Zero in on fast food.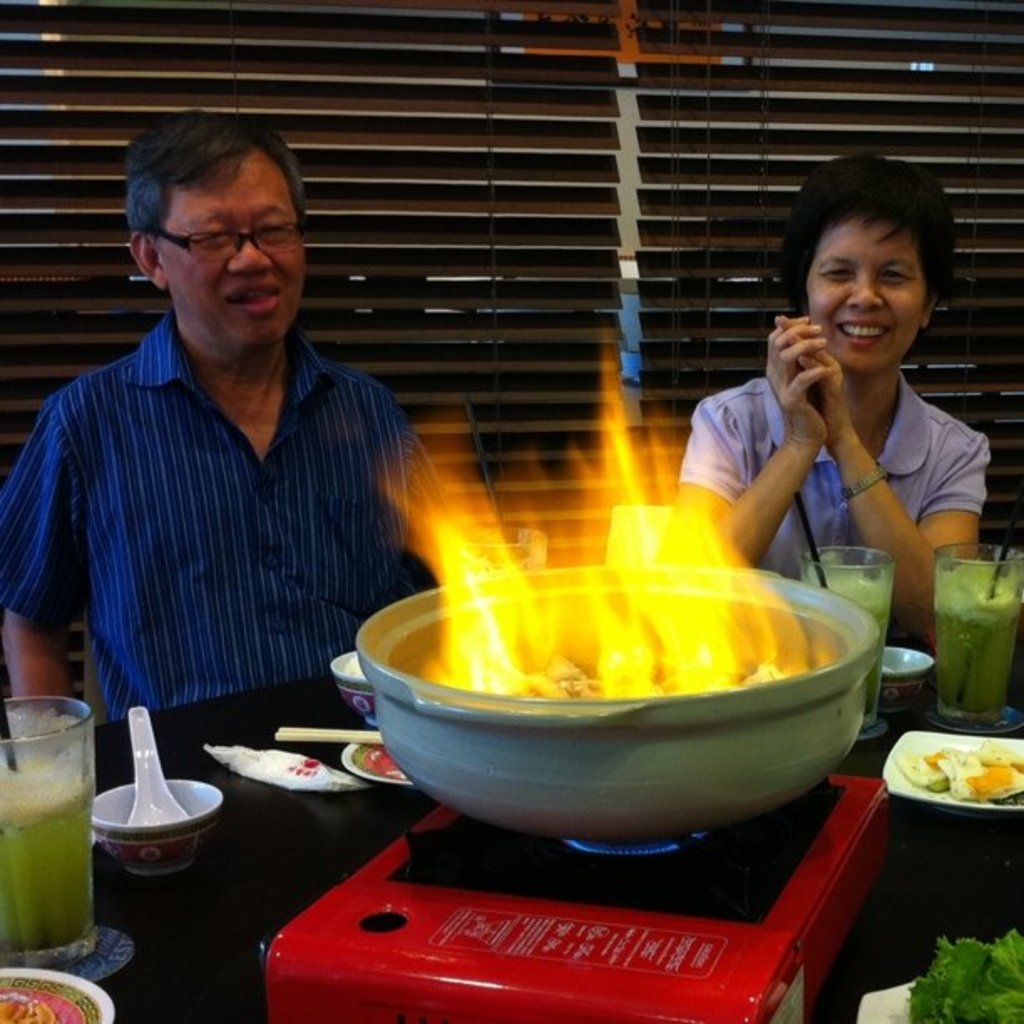
Zeroed in: bbox(888, 735, 1022, 801).
